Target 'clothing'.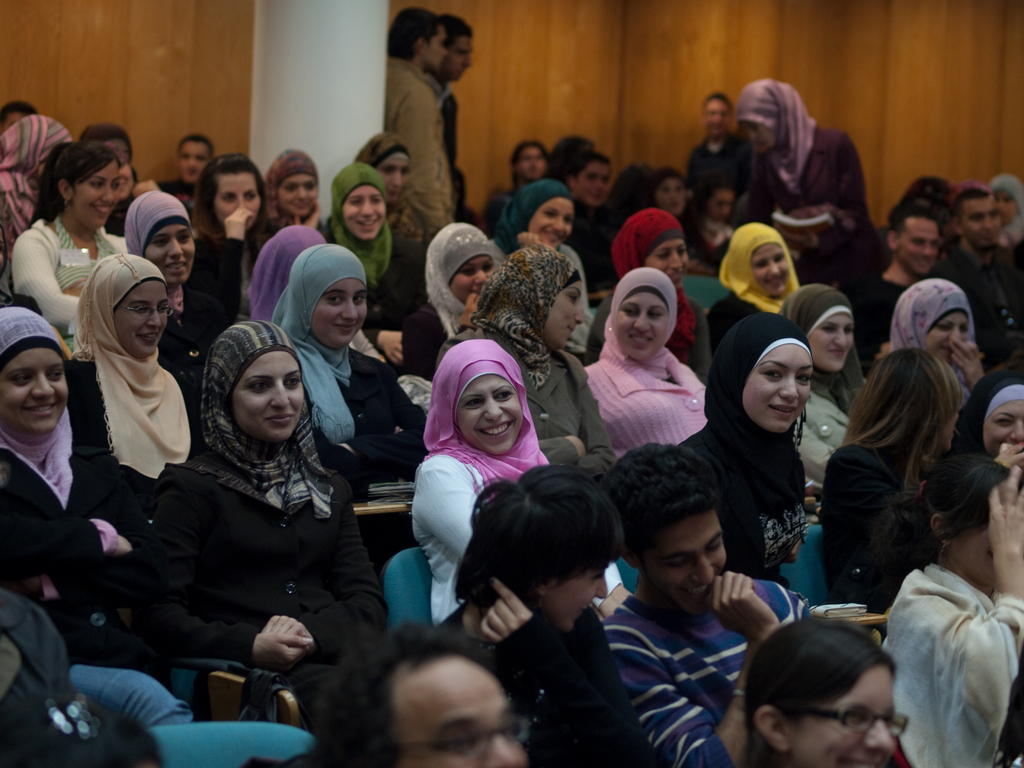
Target region: 288, 343, 417, 491.
